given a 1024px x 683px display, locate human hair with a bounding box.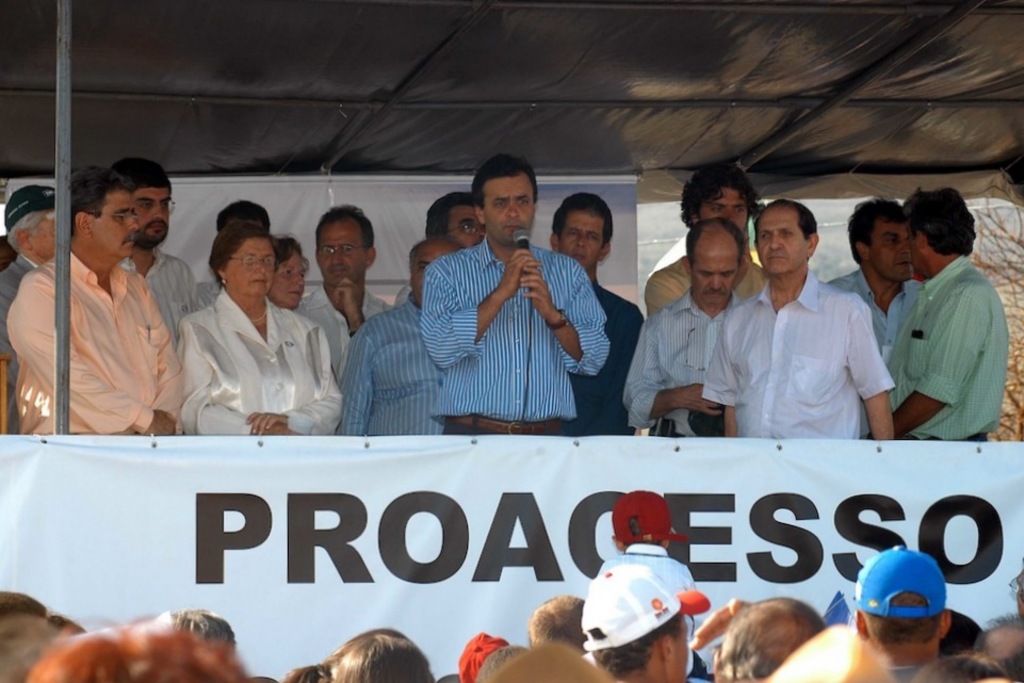
Located: pyautogui.locateOnScreen(861, 589, 942, 648).
